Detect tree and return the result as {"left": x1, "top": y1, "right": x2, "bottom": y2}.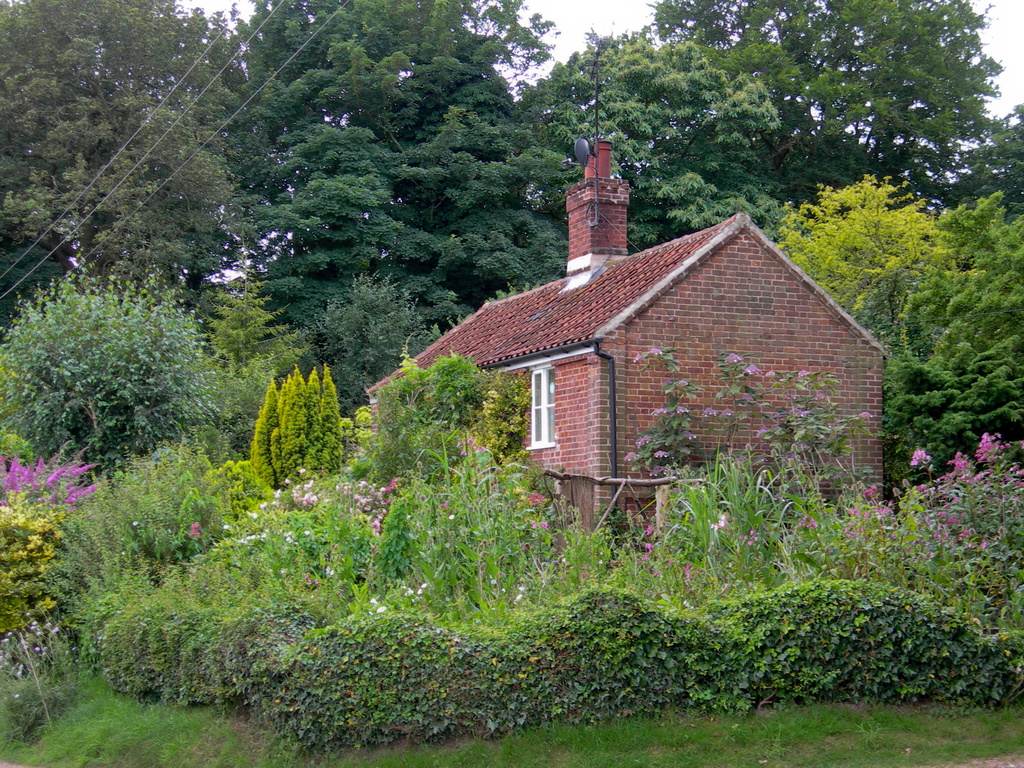
{"left": 9, "top": 0, "right": 241, "bottom": 365}.
